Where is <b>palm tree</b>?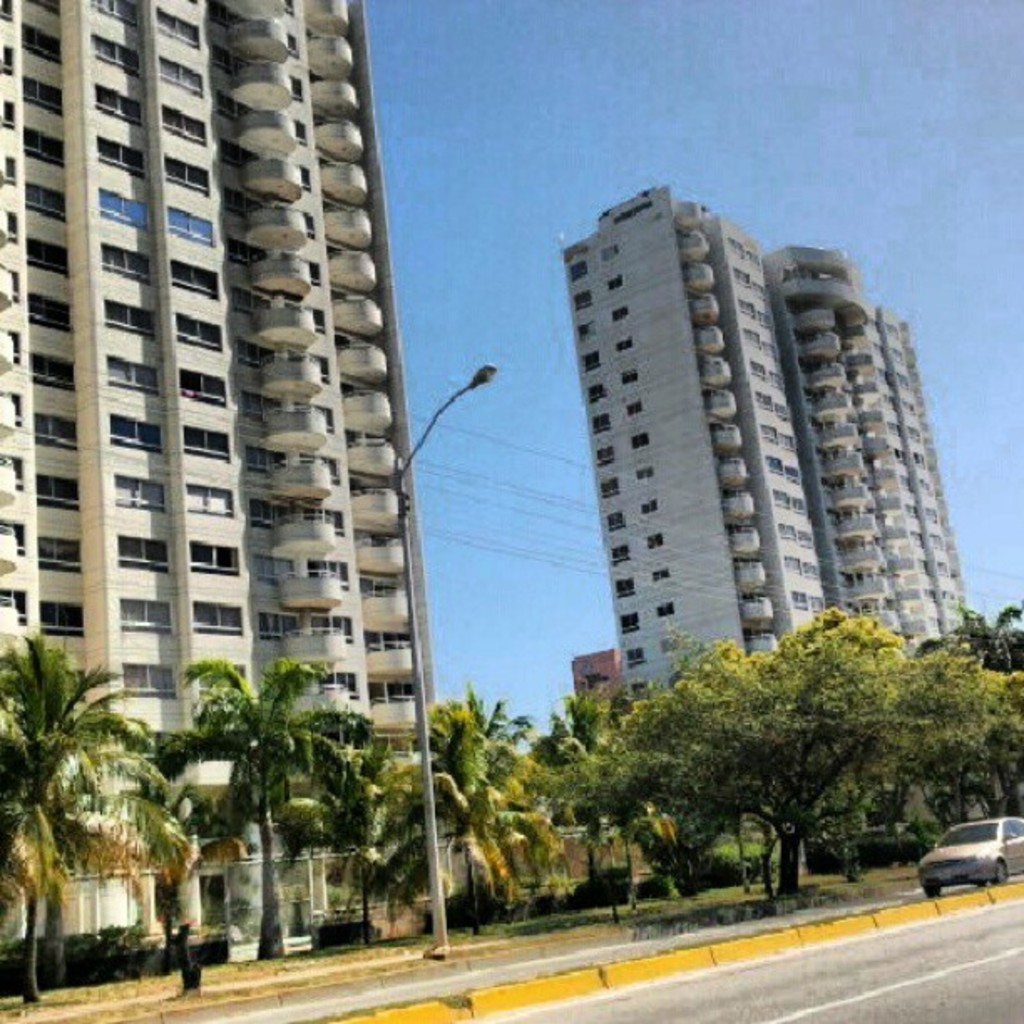
box=[0, 643, 187, 1004].
